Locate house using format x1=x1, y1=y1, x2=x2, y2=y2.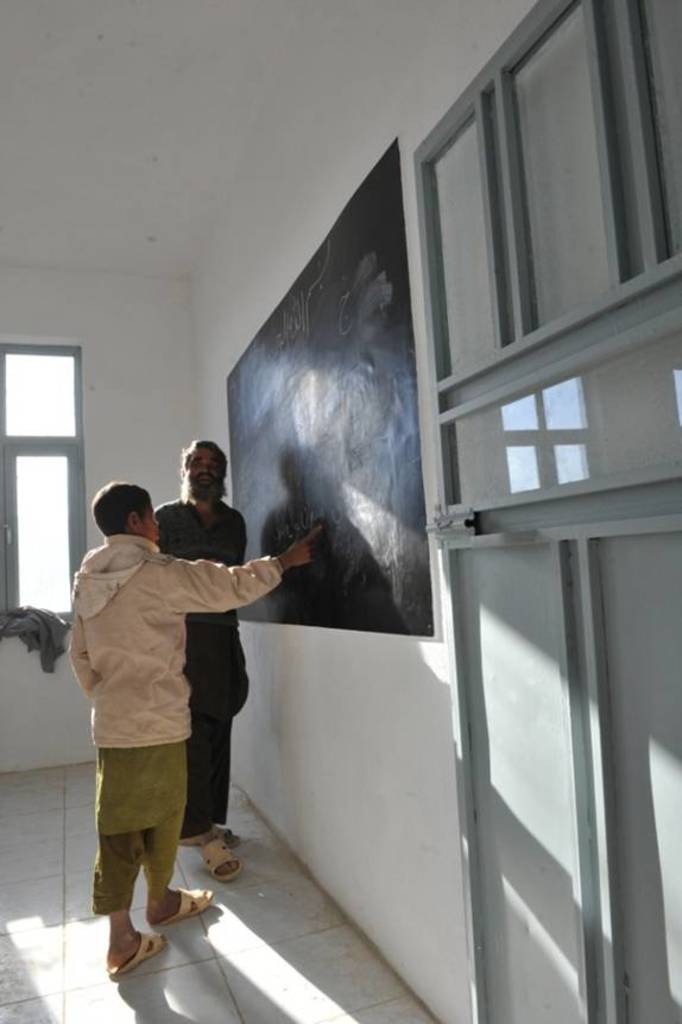
x1=88, y1=0, x2=681, y2=1023.
